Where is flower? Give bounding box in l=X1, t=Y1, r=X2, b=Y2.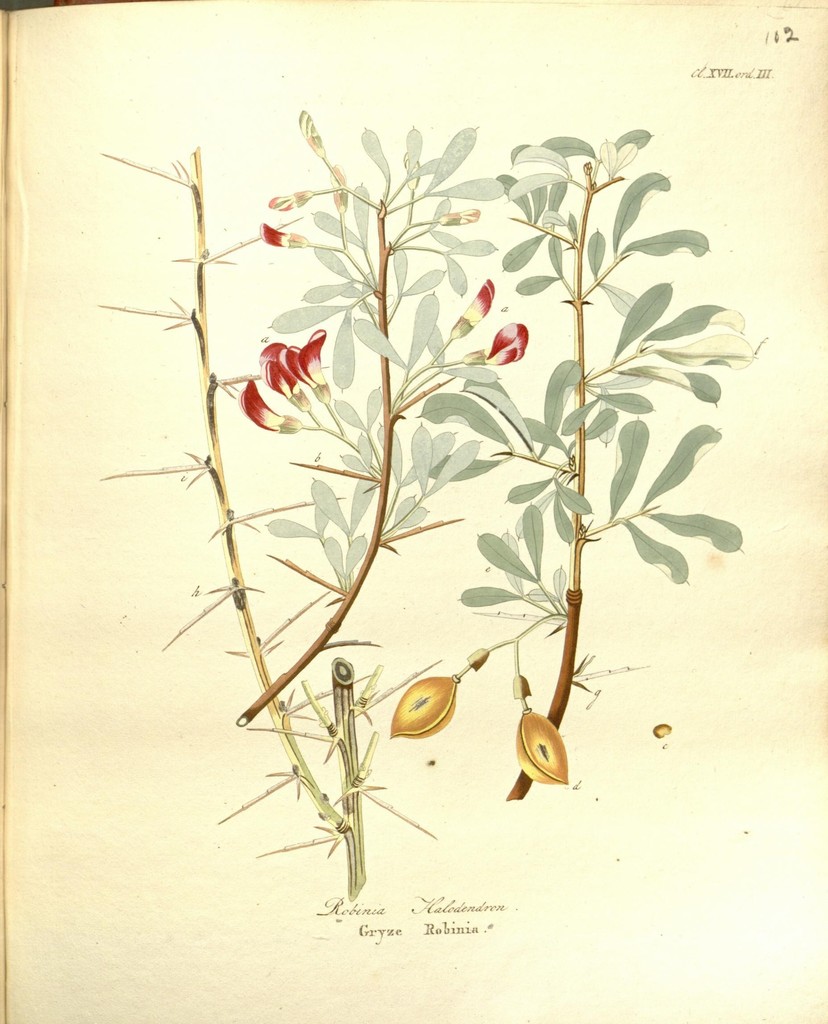
l=290, t=321, r=336, b=388.
